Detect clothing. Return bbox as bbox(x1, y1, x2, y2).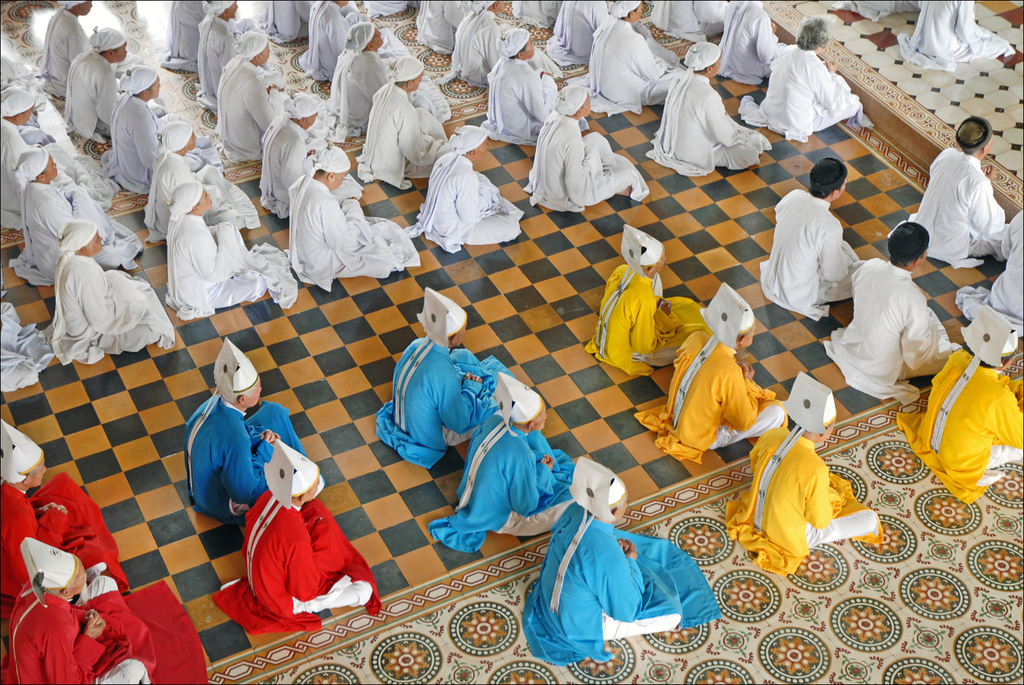
bbox(638, 74, 774, 177).
